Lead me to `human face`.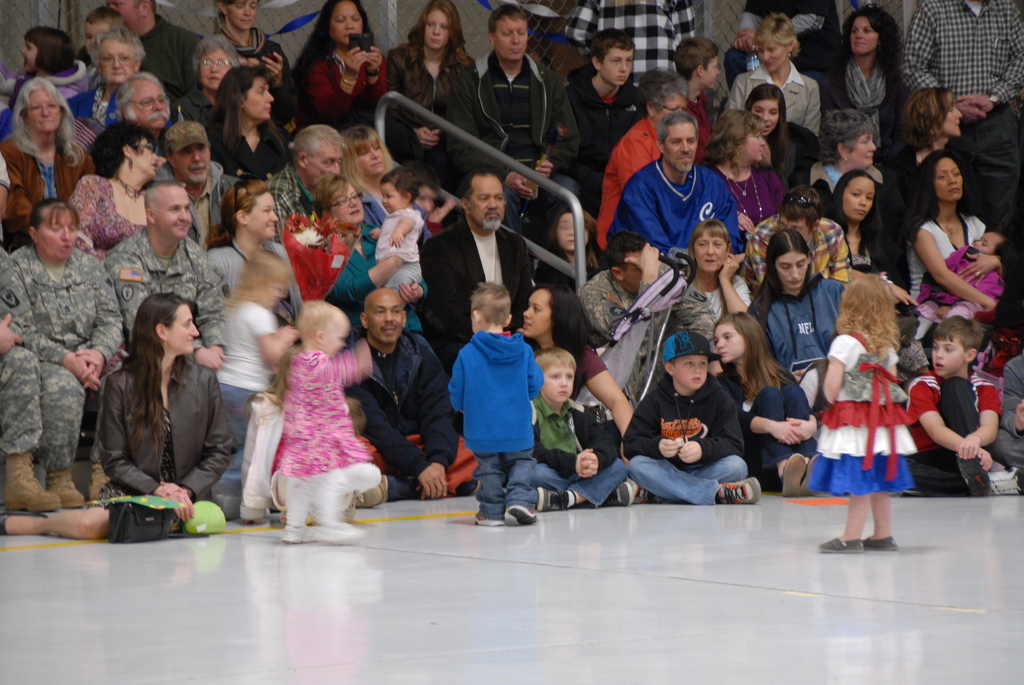
Lead to locate(366, 297, 403, 342).
